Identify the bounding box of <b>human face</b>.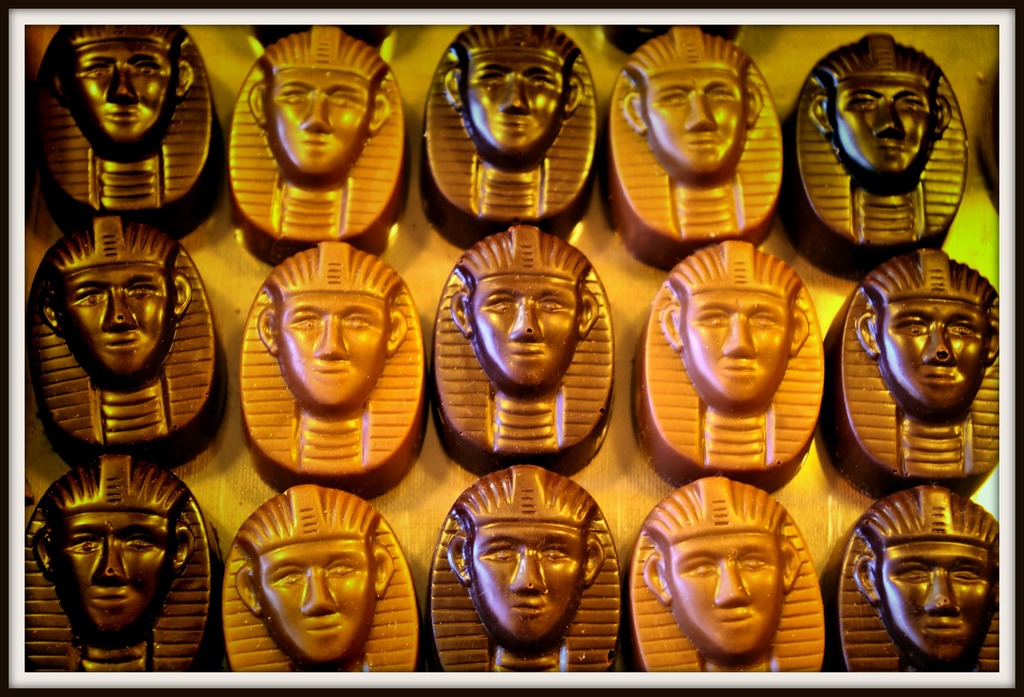
region(70, 260, 173, 377).
